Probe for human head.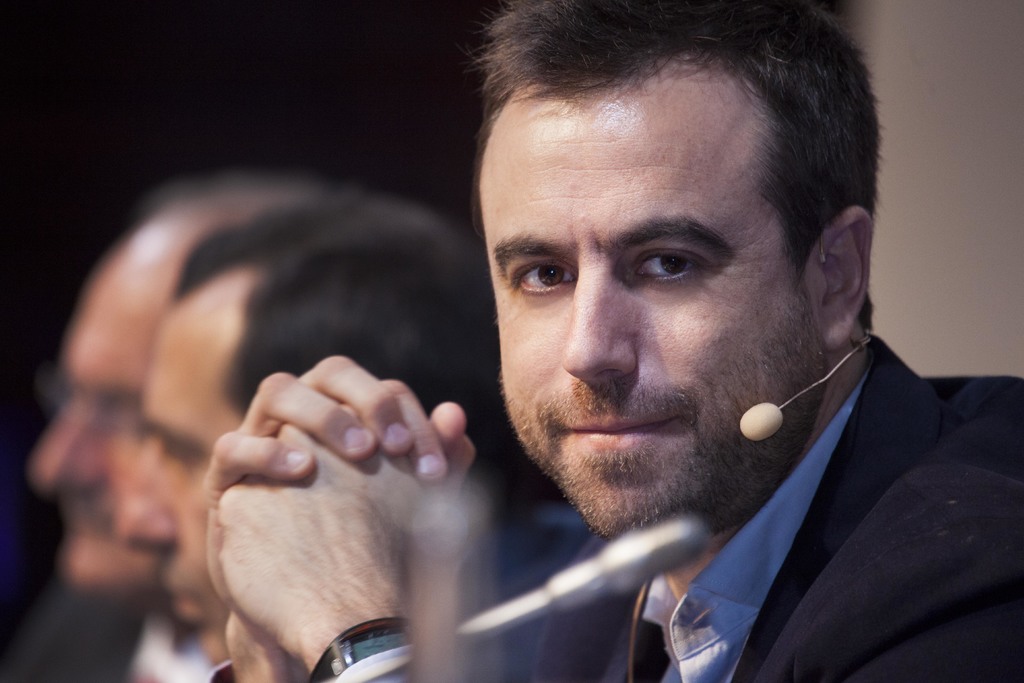
Probe result: [x1=113, y1=208, x2=513, y2=662].
